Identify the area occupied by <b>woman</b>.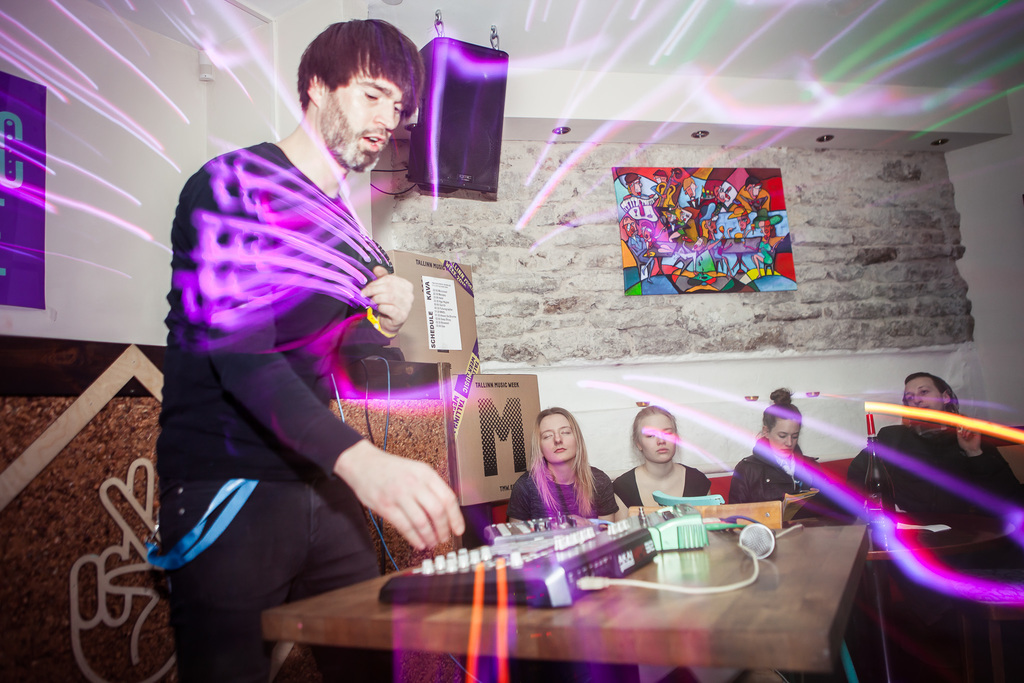
Area: bbox=(507, 412, 627, 525).
